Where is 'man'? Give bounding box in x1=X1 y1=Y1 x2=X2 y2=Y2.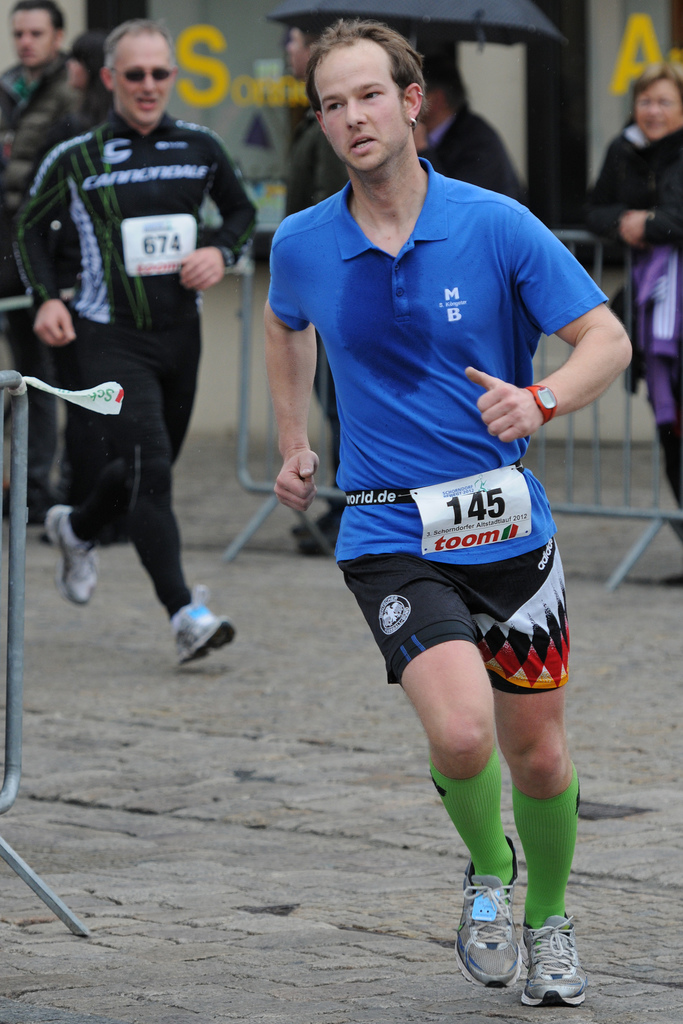
x1=263 y1=0 x2=608 y2=1023.
